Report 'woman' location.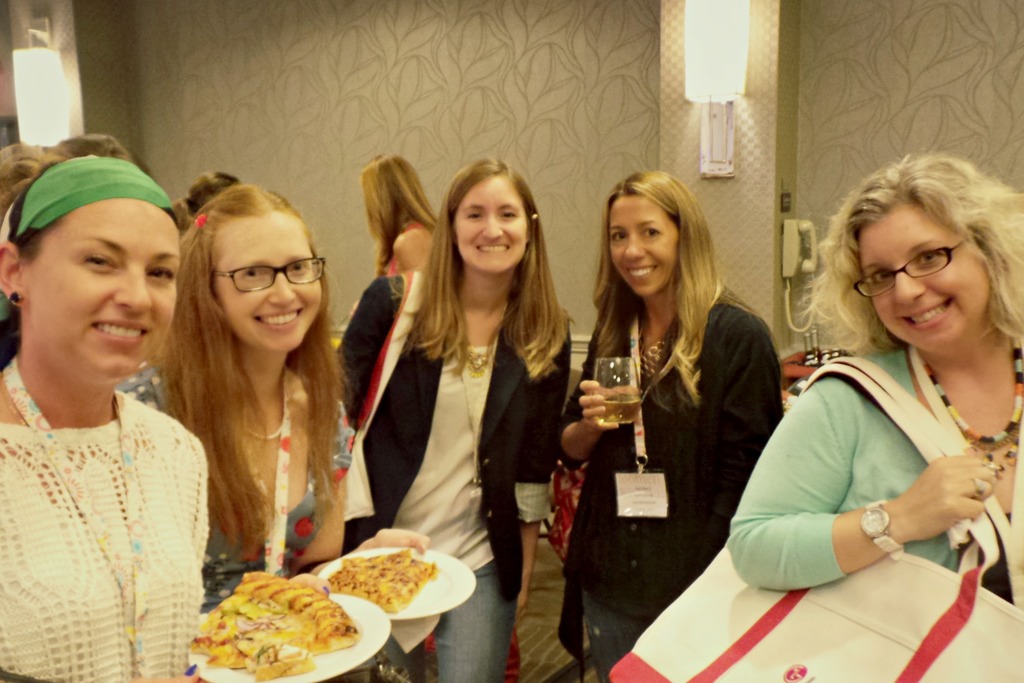
Report: bbox=[336, 160, 575, 682].
